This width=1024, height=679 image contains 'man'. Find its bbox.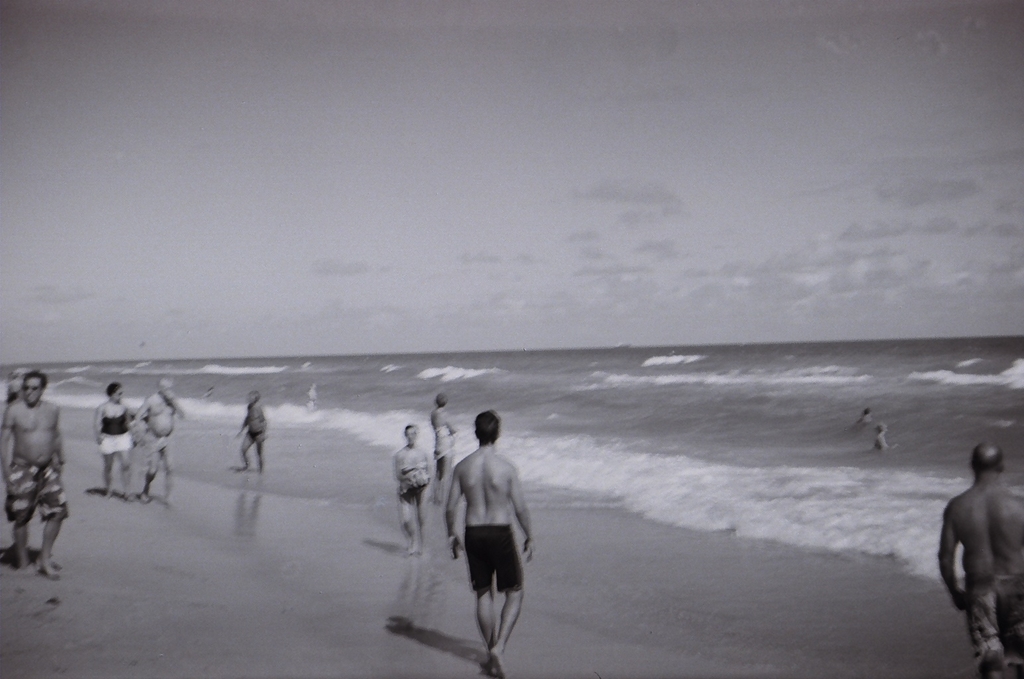
BBox(130, 375, 180, 506).
